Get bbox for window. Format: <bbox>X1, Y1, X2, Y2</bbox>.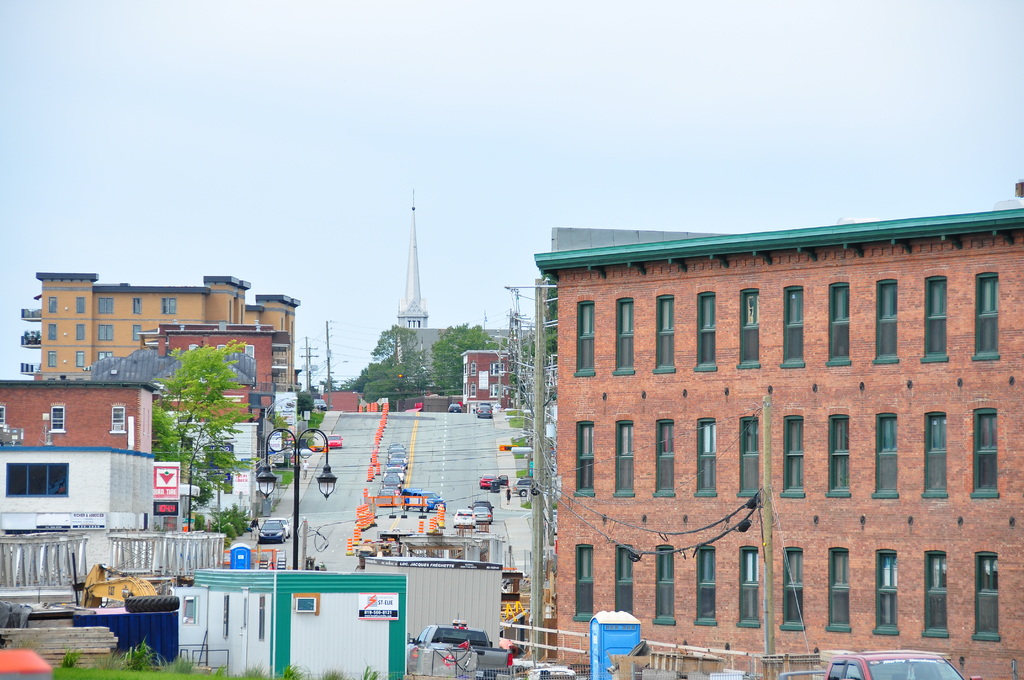
<bbox>693, 544, 714, 621</bbox>.
